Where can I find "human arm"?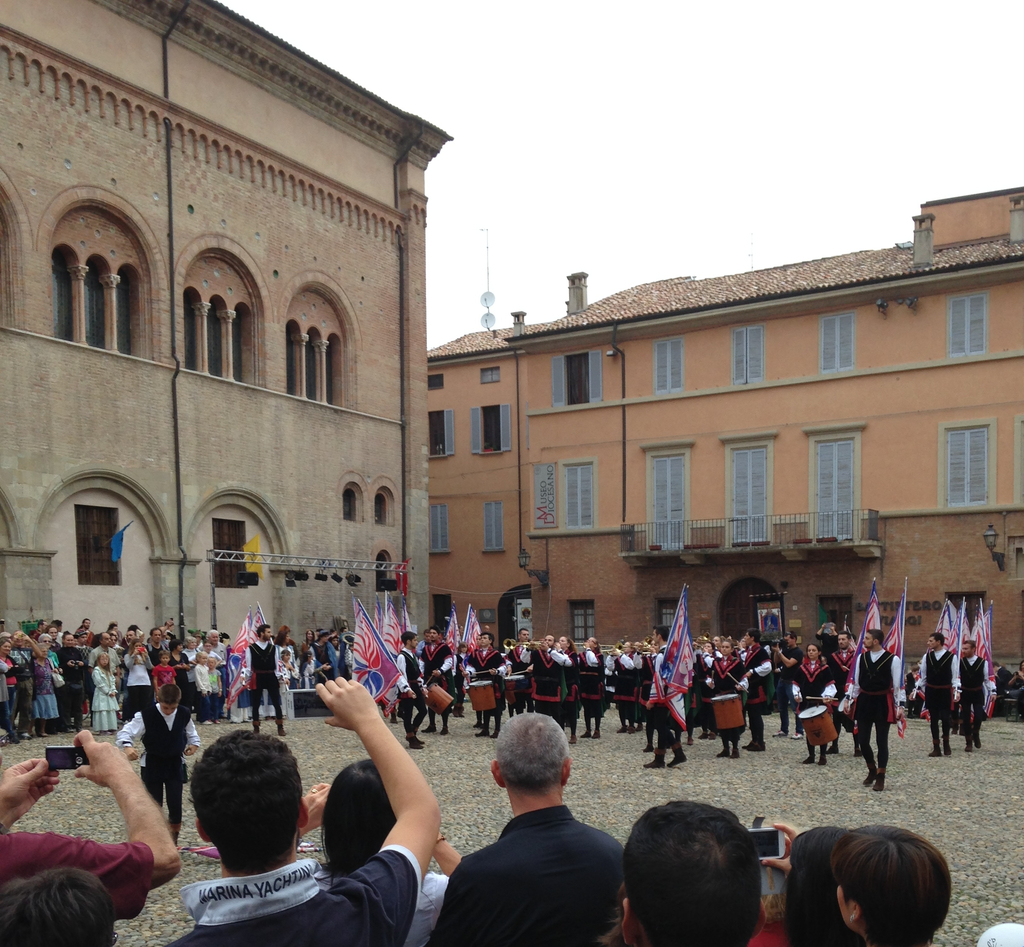
You can find it at bbox(748, 651, 771, 681).
